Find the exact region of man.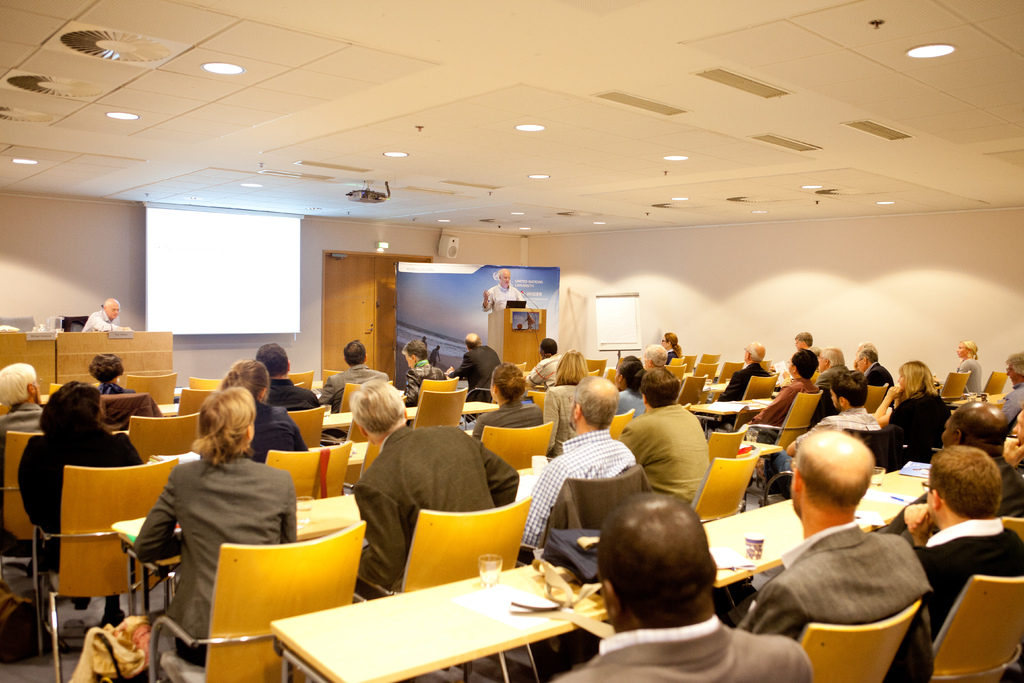
Exact region: x1=609, y1=368, x2=705, y2=507.
